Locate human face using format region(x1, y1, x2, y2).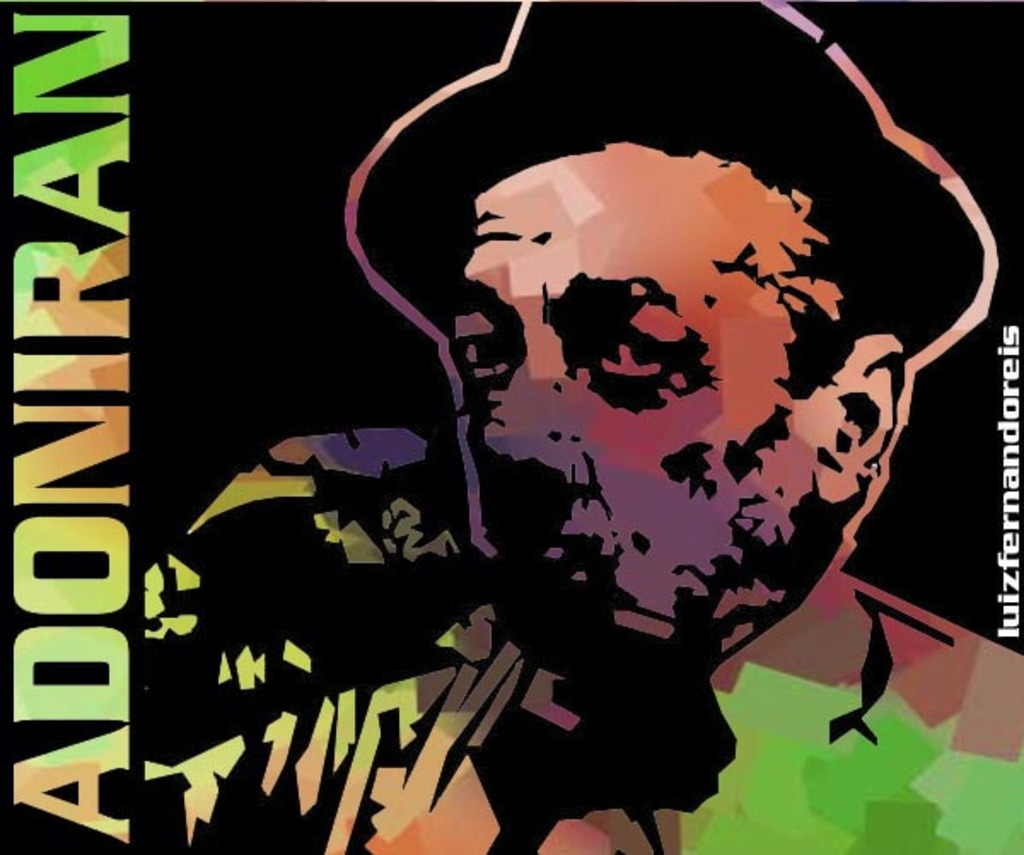
region(452, 140, 816, 667).
